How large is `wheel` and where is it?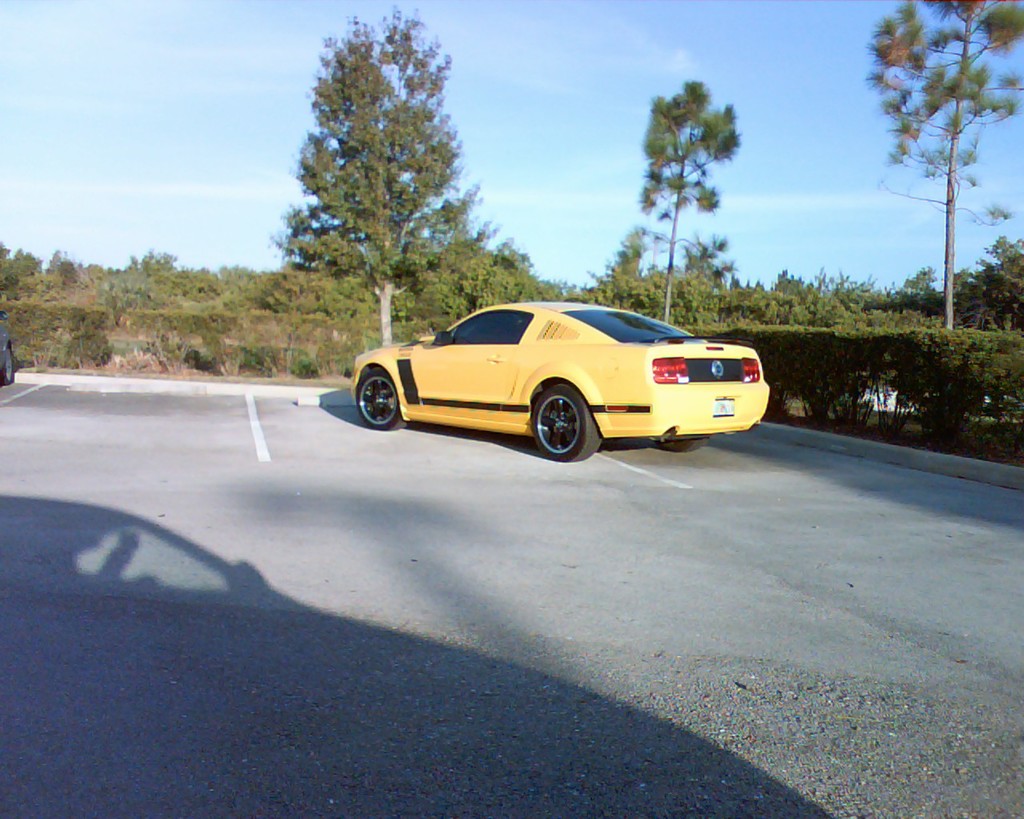
Bounding box: 356 367 407 431.
